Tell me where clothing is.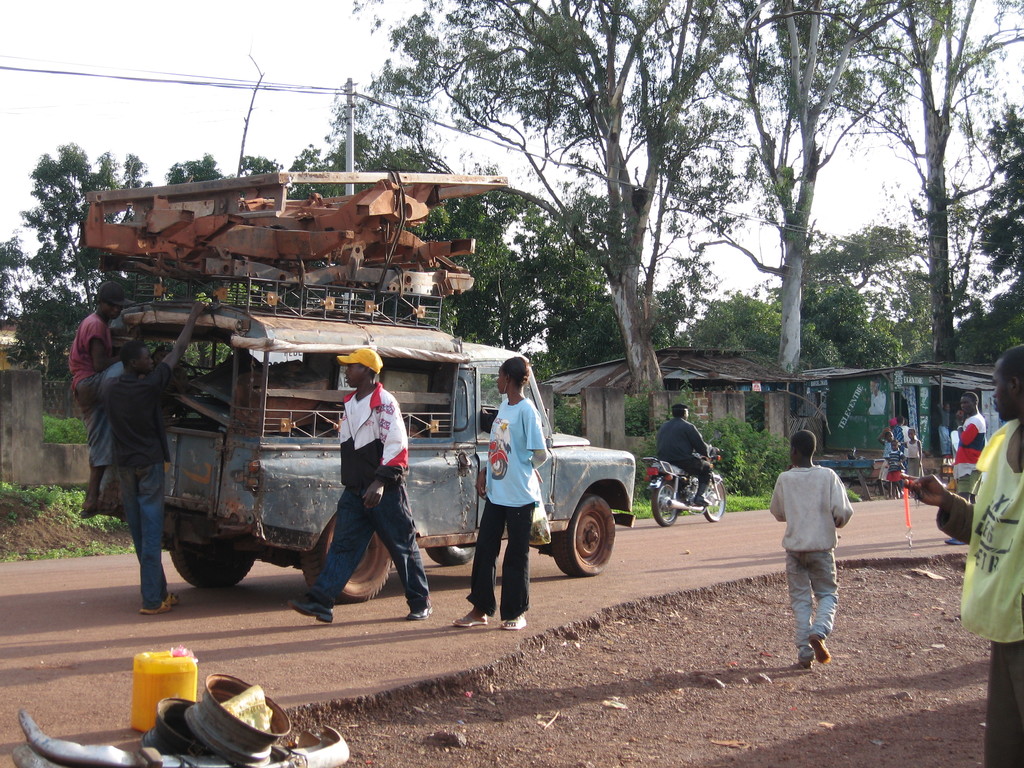
clothing is at select_region(97, 362, 176, 607).
